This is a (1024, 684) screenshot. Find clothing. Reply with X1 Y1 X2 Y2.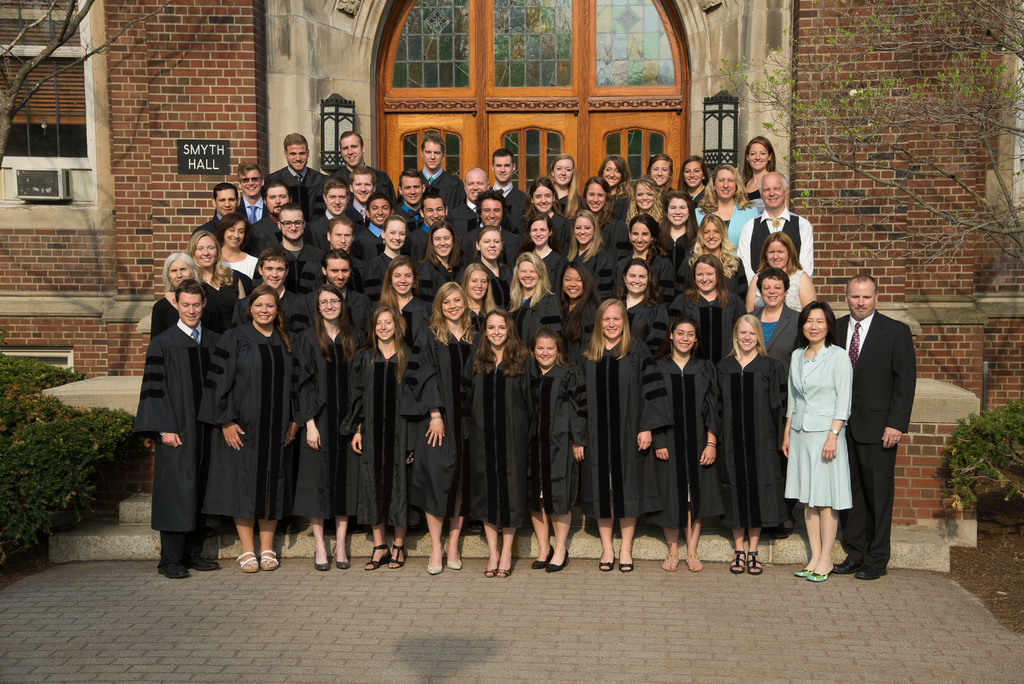
468 303 494 329.
